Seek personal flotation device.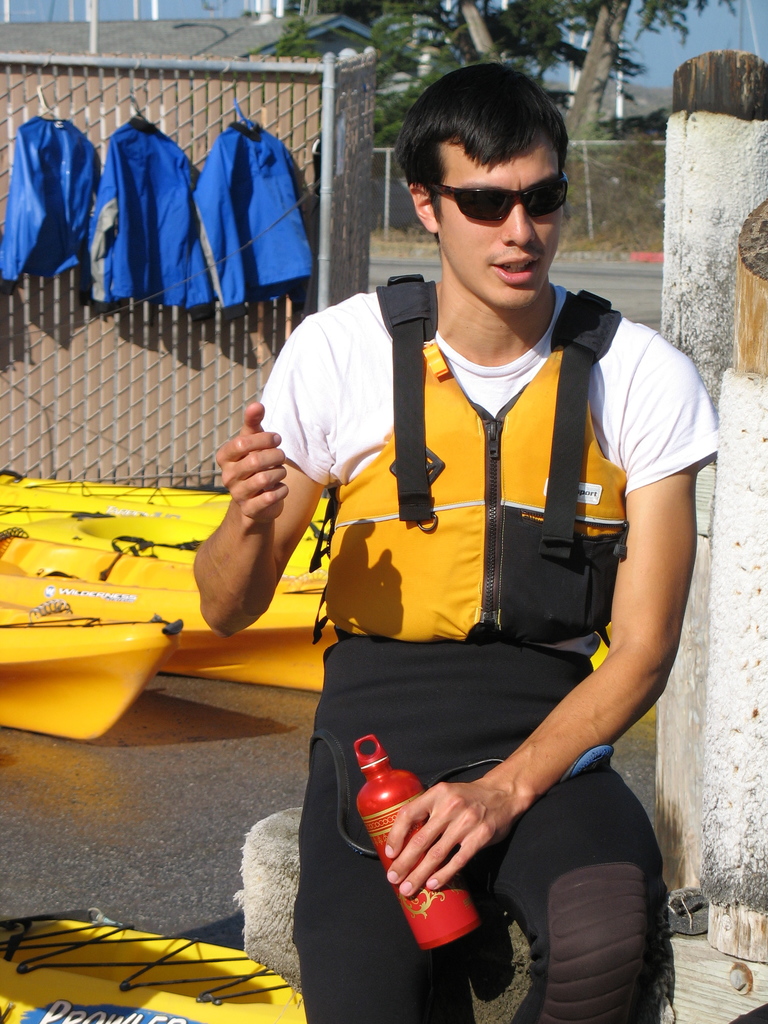
Rect(307, 260, 633, 652).
